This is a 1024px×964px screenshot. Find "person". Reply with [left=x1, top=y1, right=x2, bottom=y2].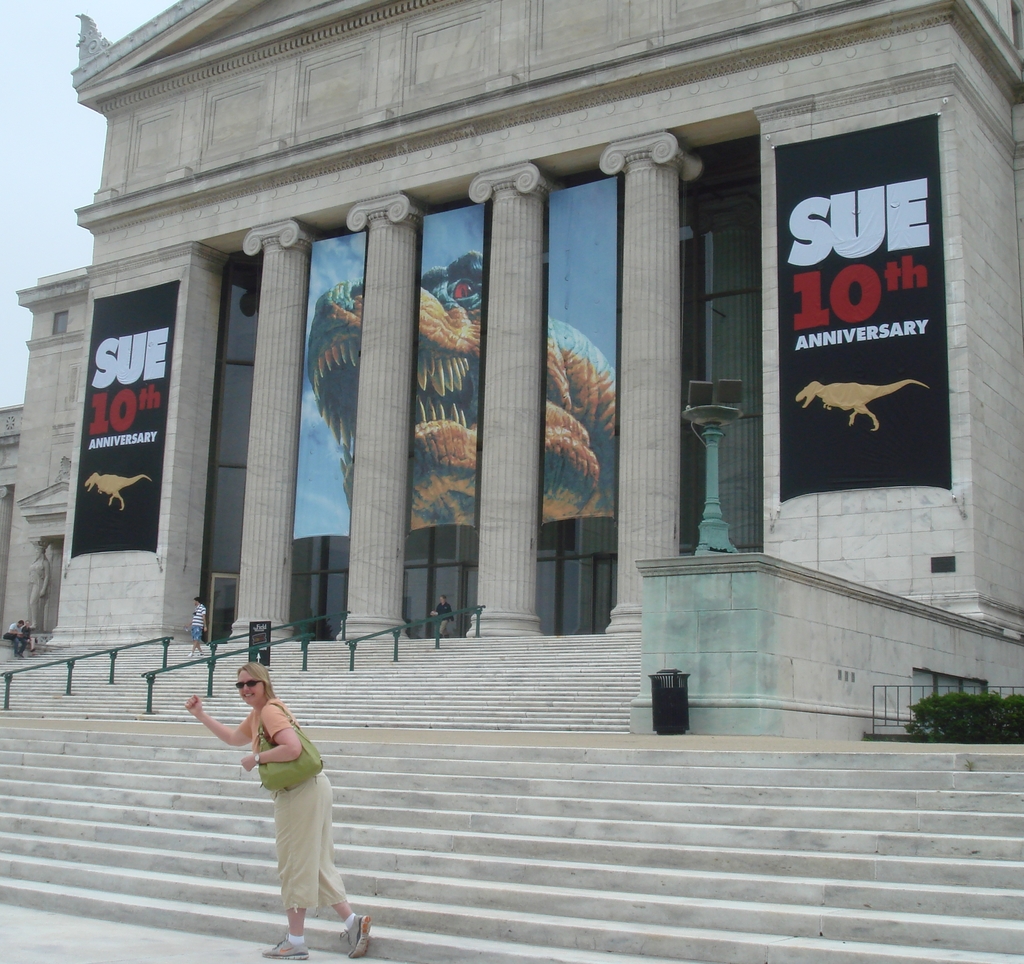
[left=183, top=658, right=372, bottom=957].
